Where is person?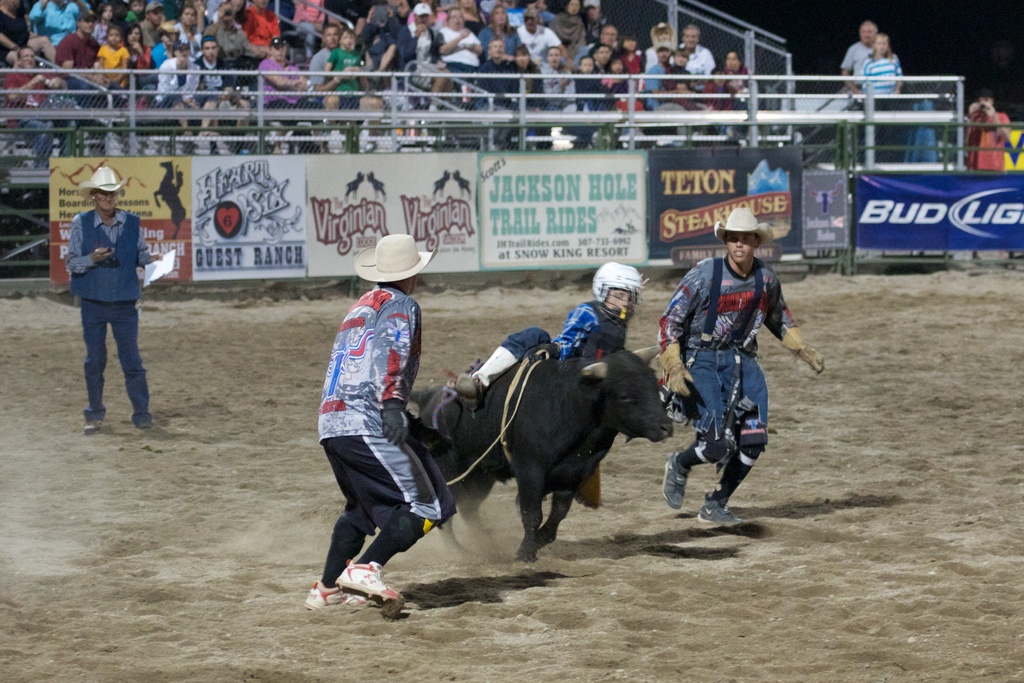
{"left": 679, "top": 205, "right": 791, "bottom": 542}.
